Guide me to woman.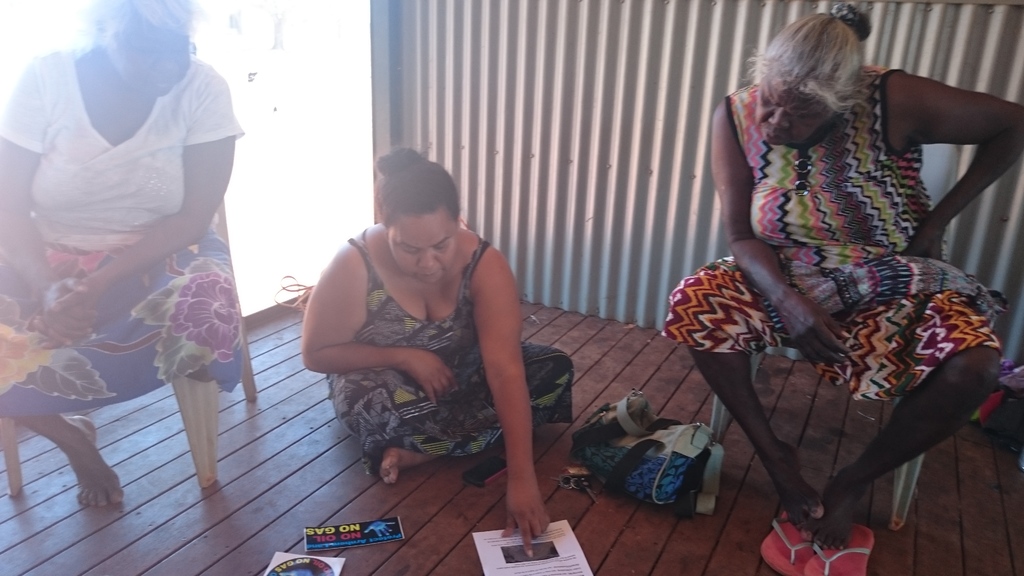
Guidance: region(0, 0, 250, 503).
